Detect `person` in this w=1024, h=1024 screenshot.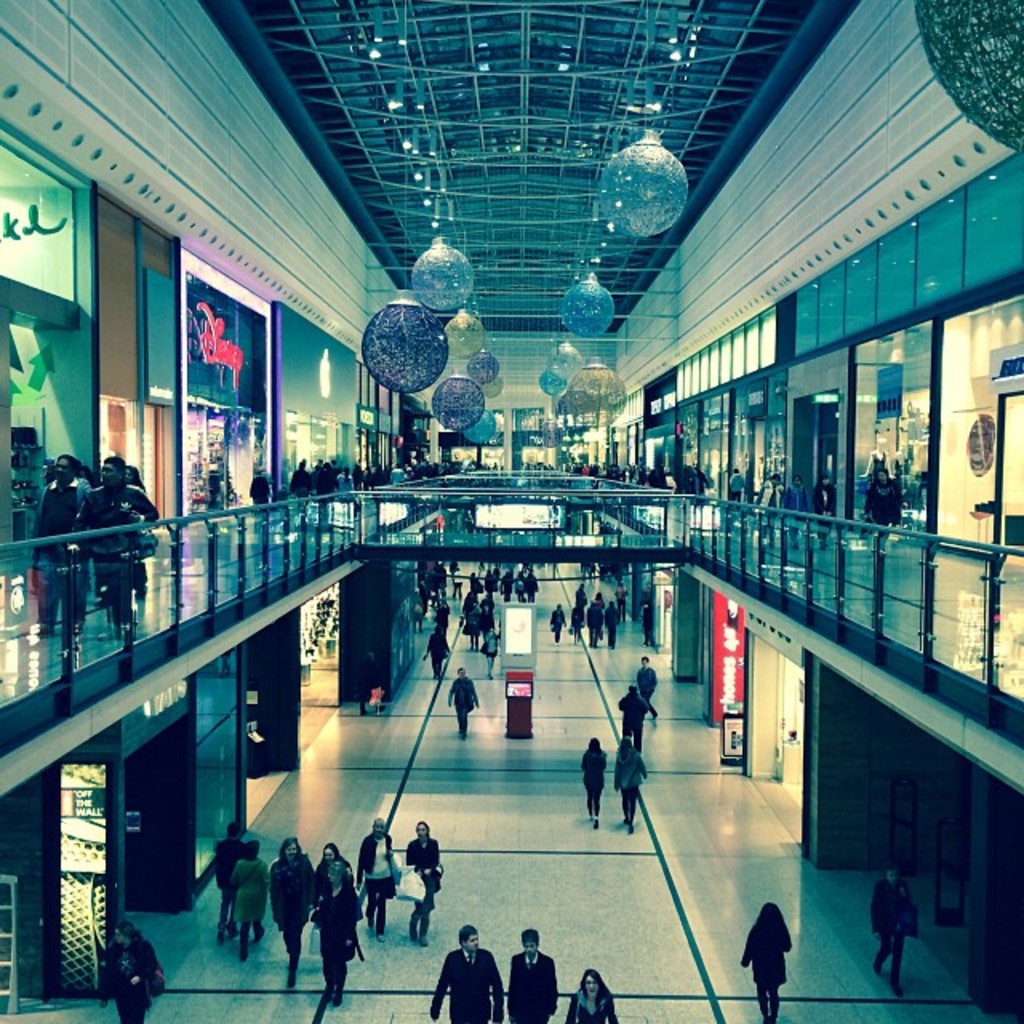
Detection: detection(355, 819, 397, 941).
